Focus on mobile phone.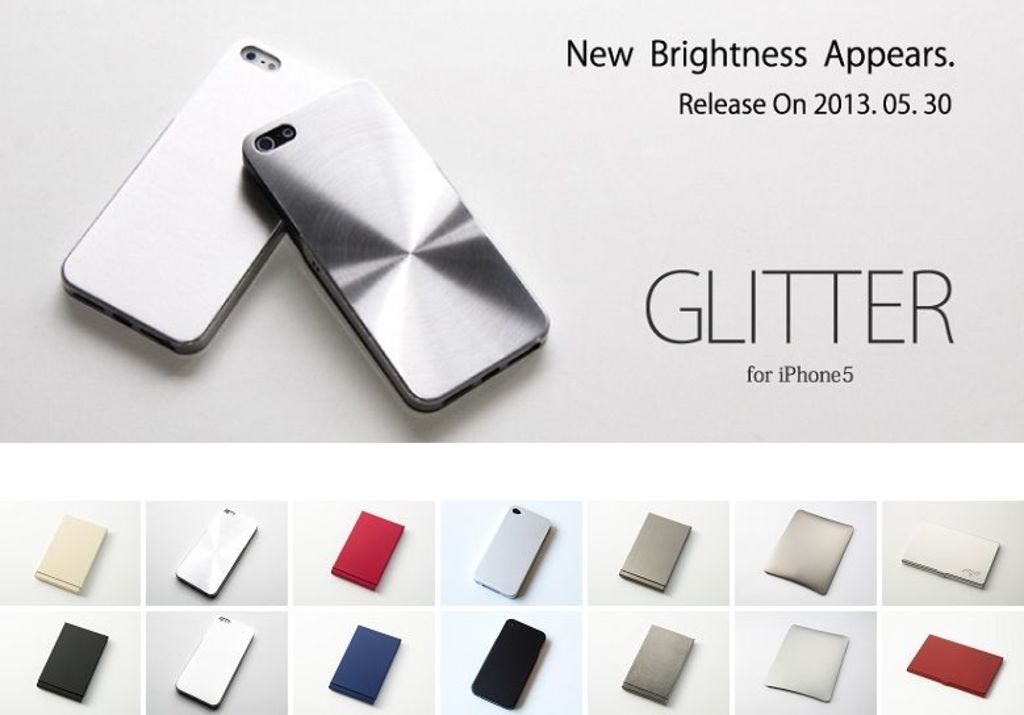
Focused at bbox=(63, 29, 347, 359).
